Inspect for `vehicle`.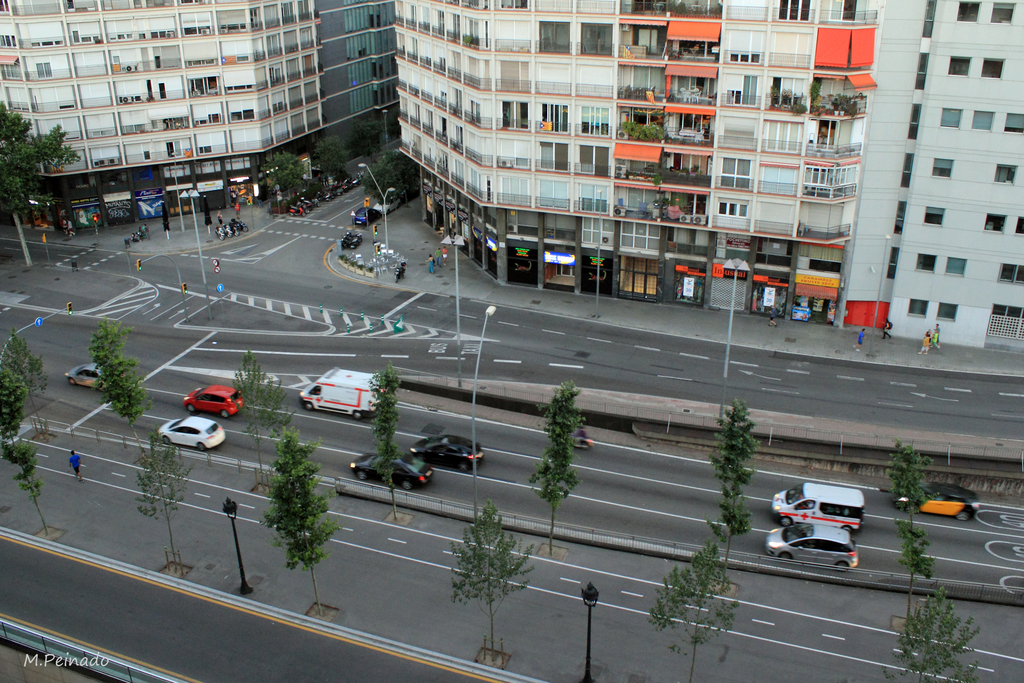
Inspection: [182, 384, 244, 420].
